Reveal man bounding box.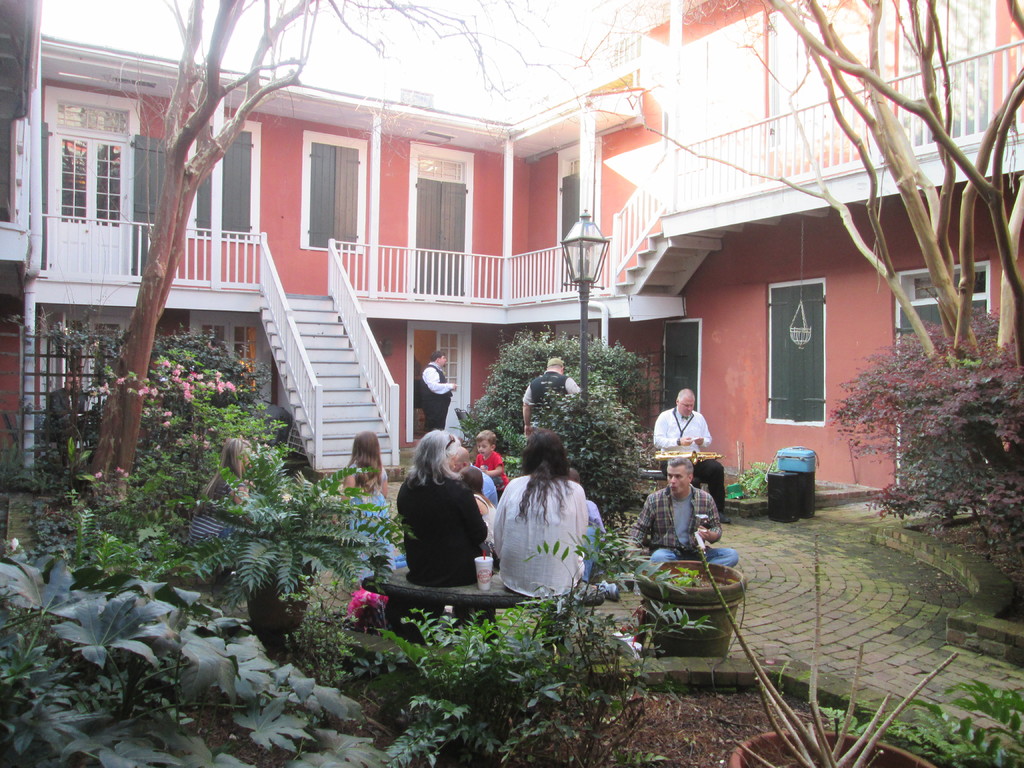
Revealed: (left=642, top=456, right=733, bottom=593).
